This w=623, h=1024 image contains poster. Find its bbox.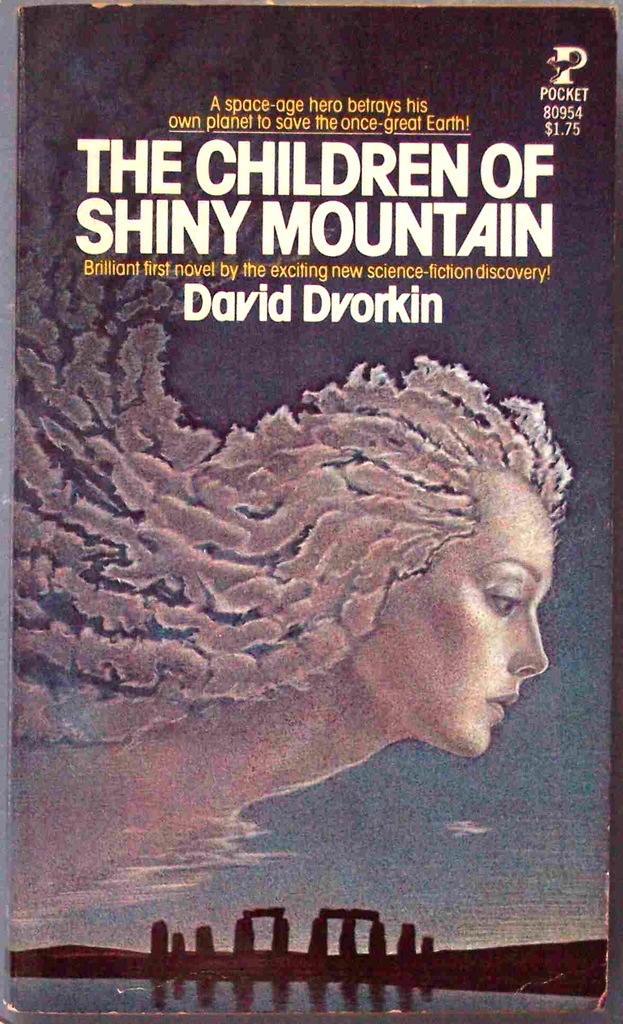
(0,0,622,1023).
